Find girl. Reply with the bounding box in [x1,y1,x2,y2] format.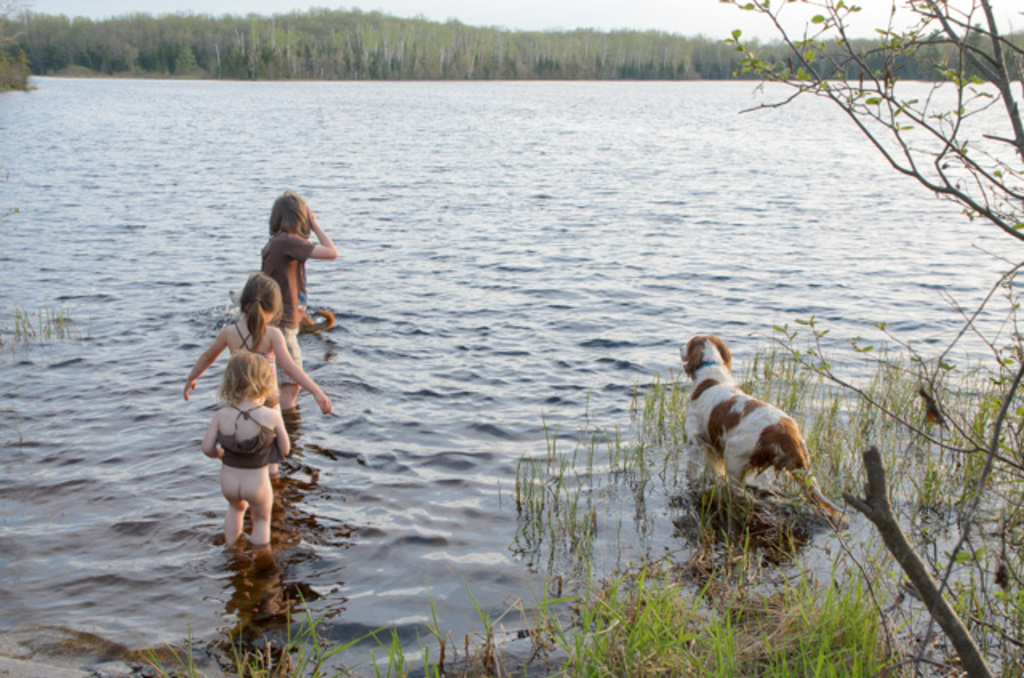
[181,270,333,414].
